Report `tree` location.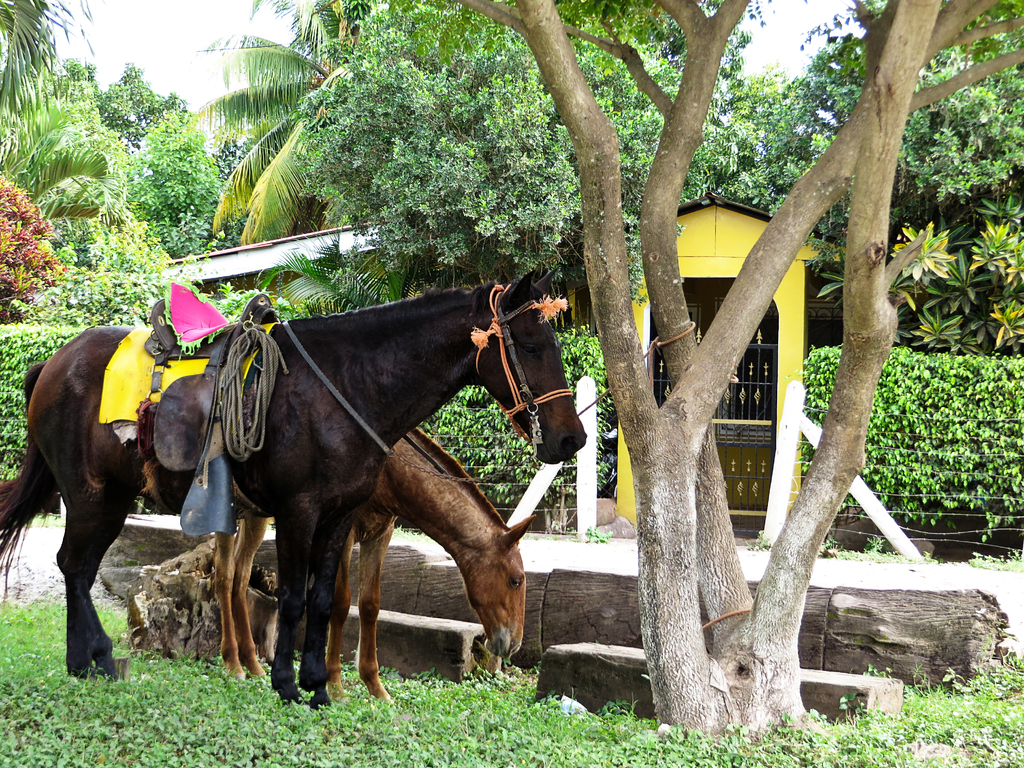
Report: left=184, top=0, right=408, bottom=271.
